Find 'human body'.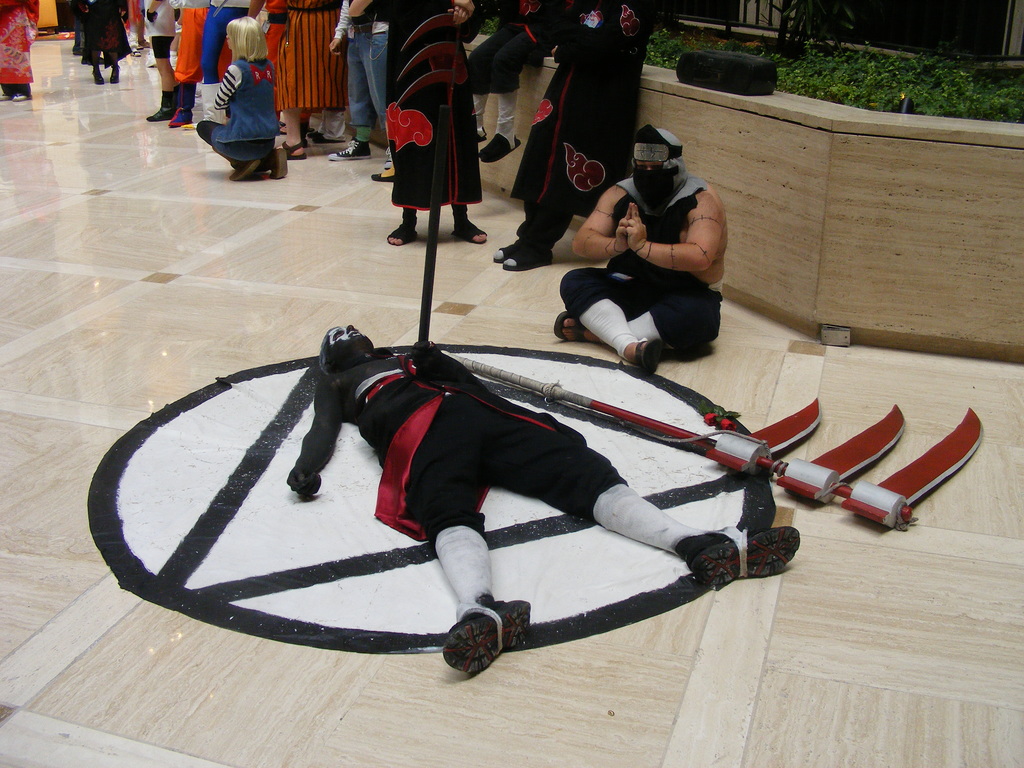
[171, 0, 230, 125].
